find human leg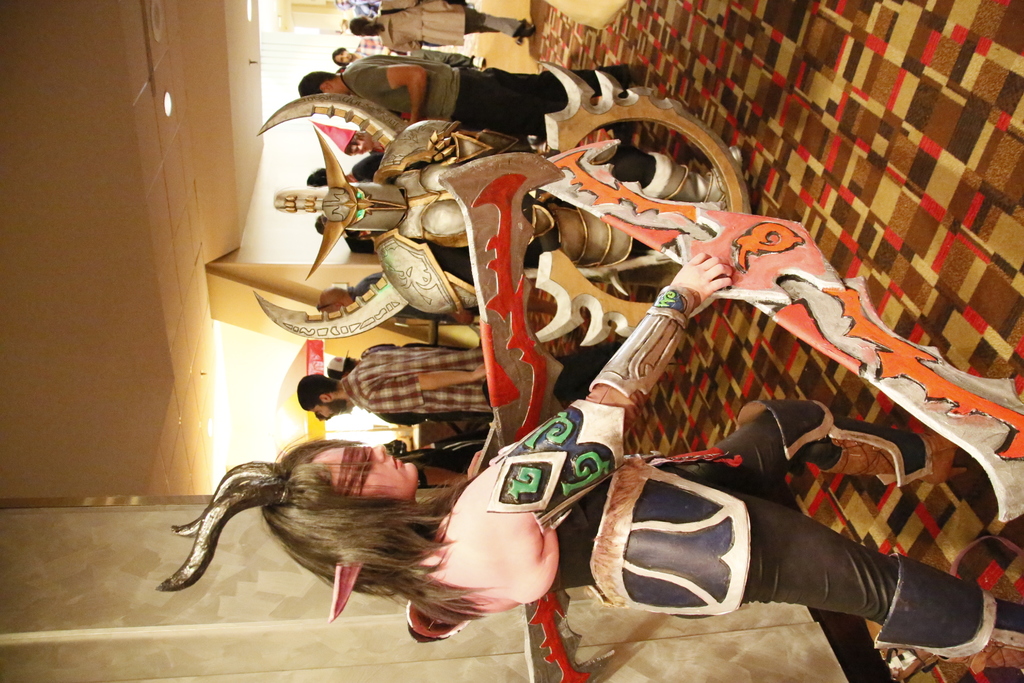
bbox(454, 72, 556, 133)
